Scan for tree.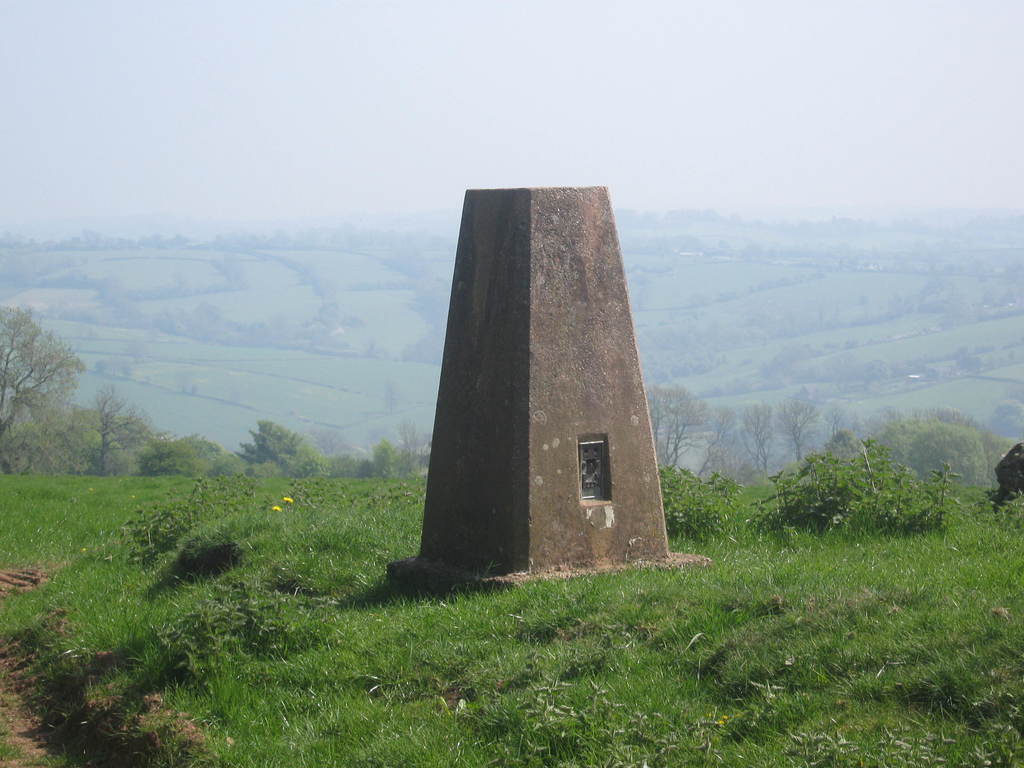
Scan result: {"left": 0, "top": 307, "right": 77, "bottom": 438}.
